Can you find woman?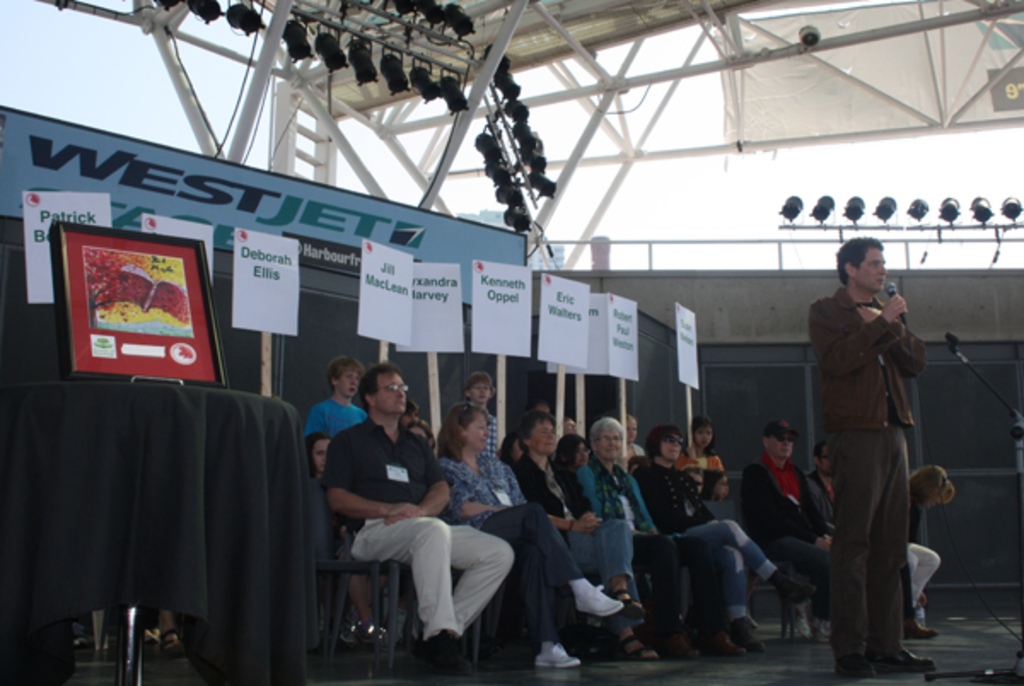
Yes, bounding box: x1=580, y1=416, x2=732, y2=657.
